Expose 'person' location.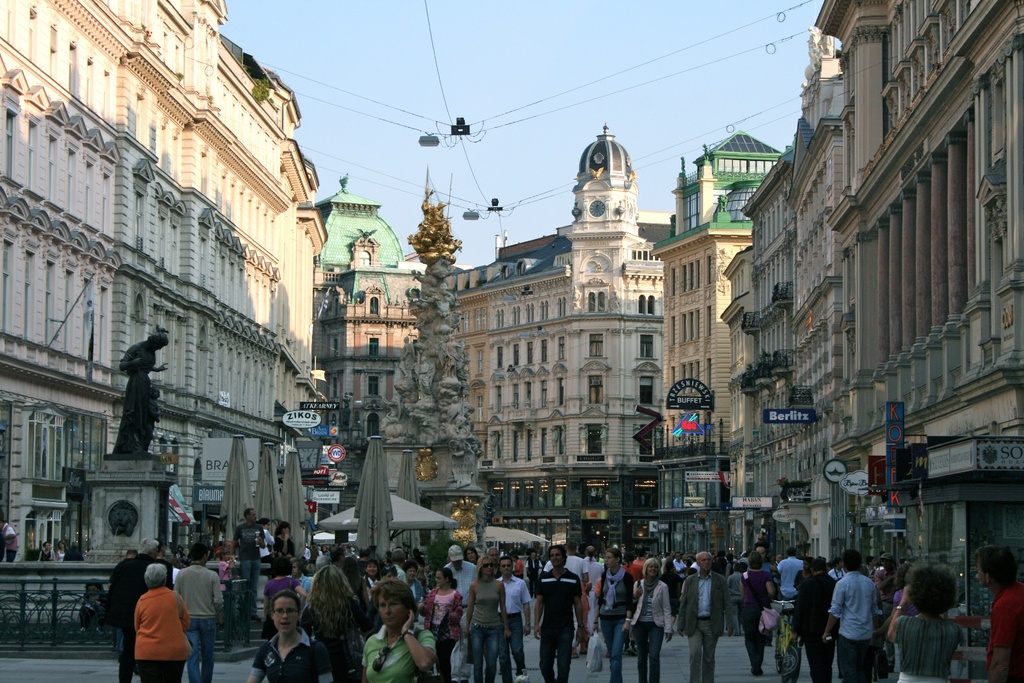
Exposed at <box>794,555,844,682</box>.
